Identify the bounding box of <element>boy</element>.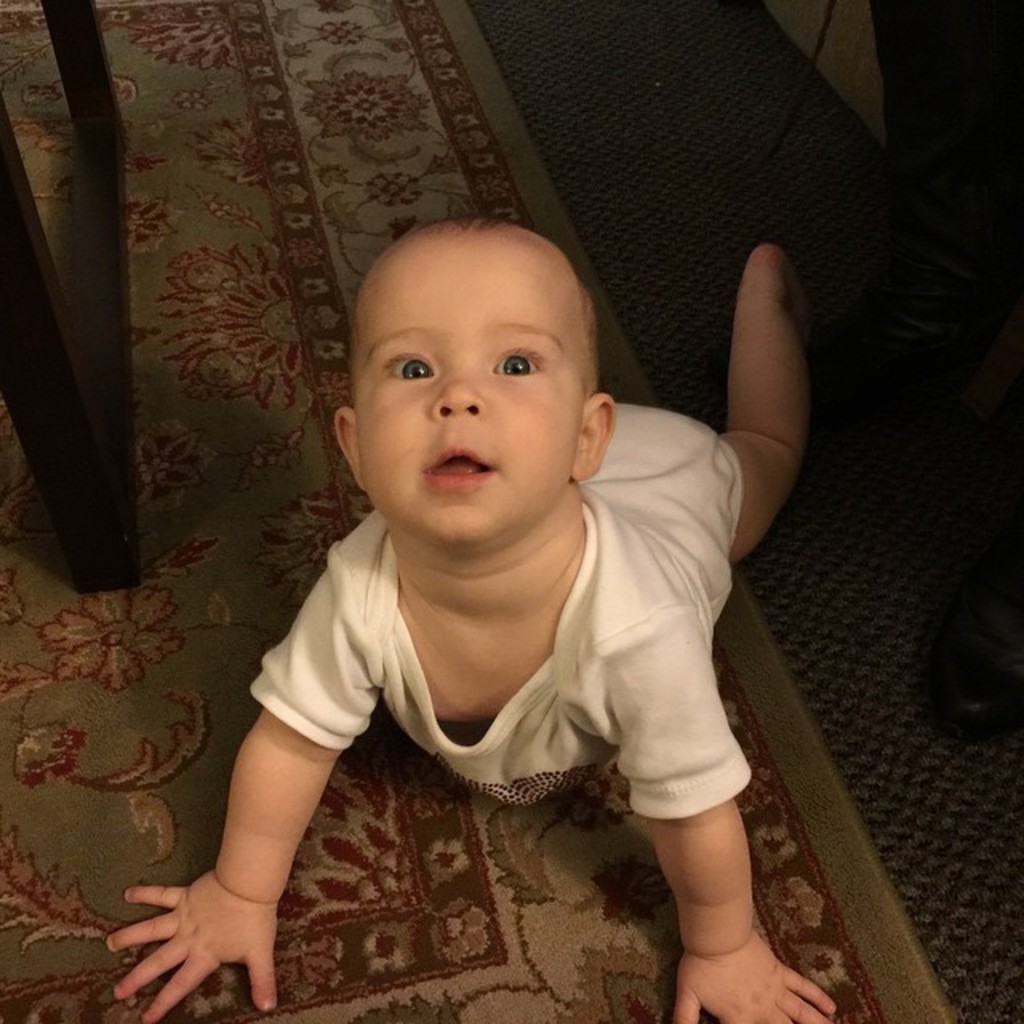
bbox=(94, 213, 845, 1022).
